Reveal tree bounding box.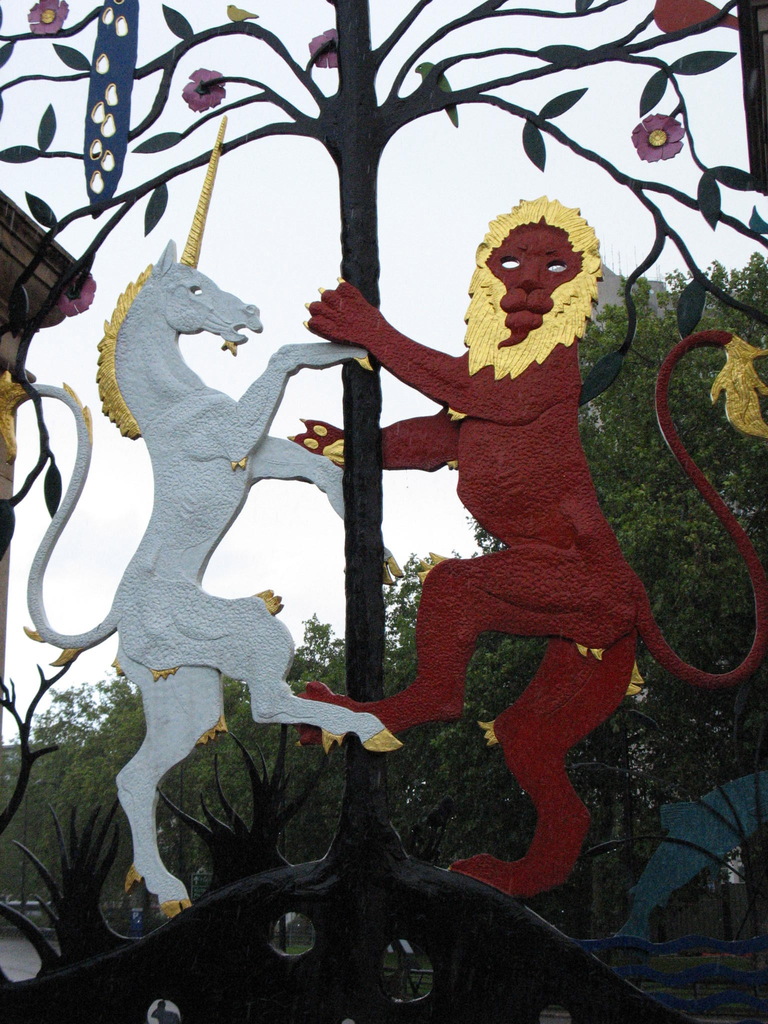
Revealed: (483,246,767,803).
